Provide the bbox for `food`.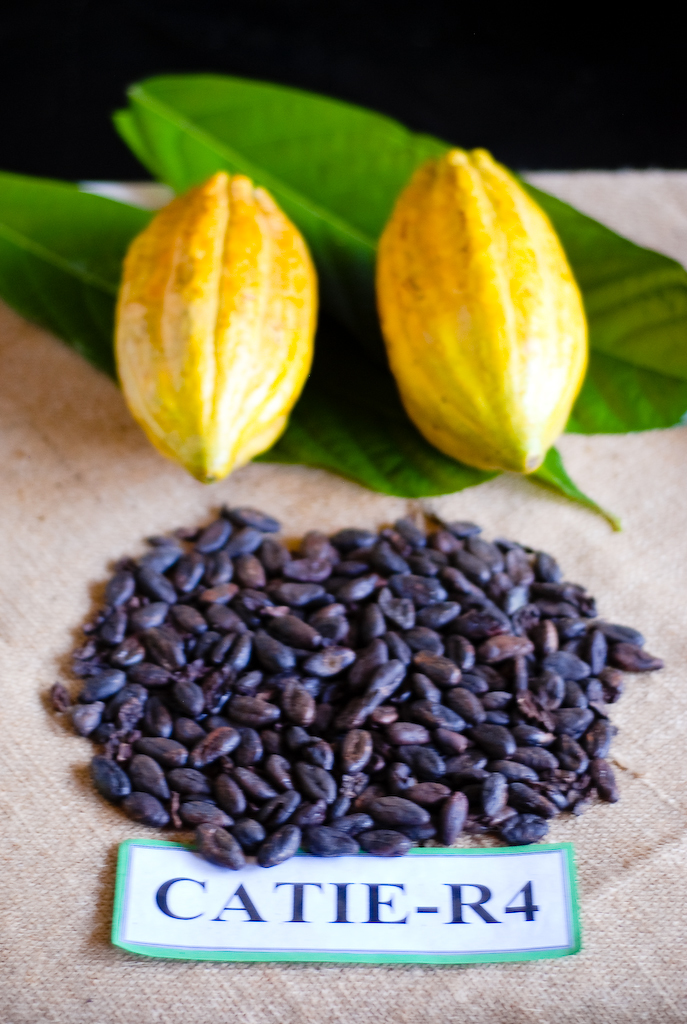
bbox=(113, 170, 317, 478).
